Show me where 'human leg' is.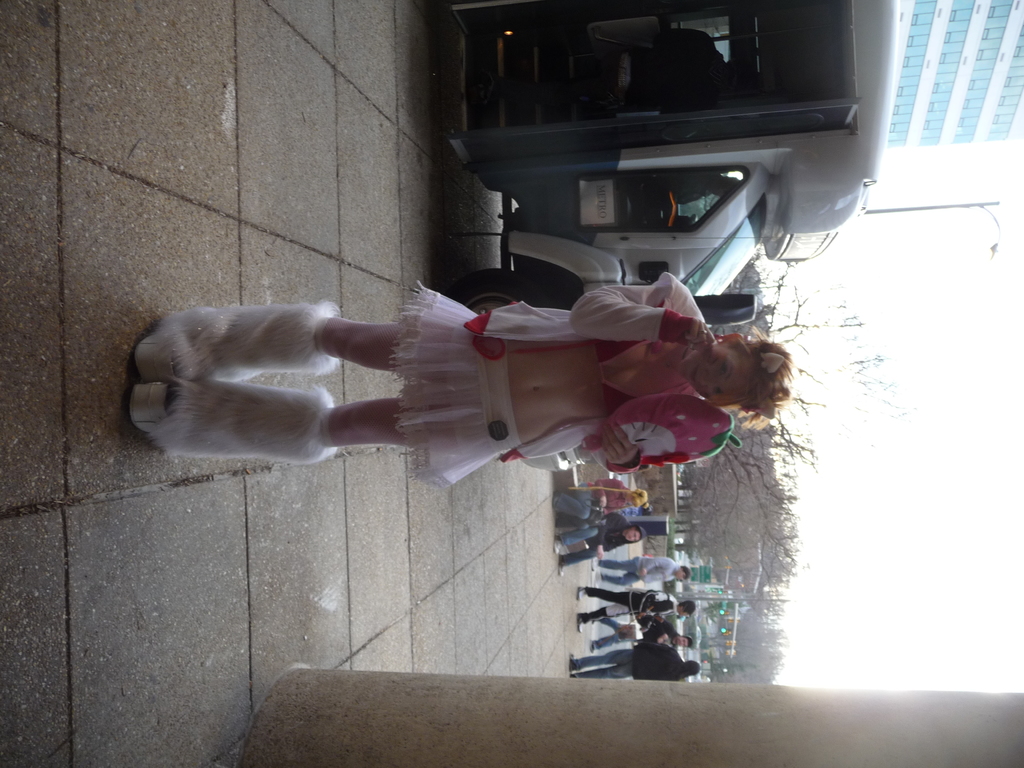
'human leg' is at box=[569, 653, 630, 671].
